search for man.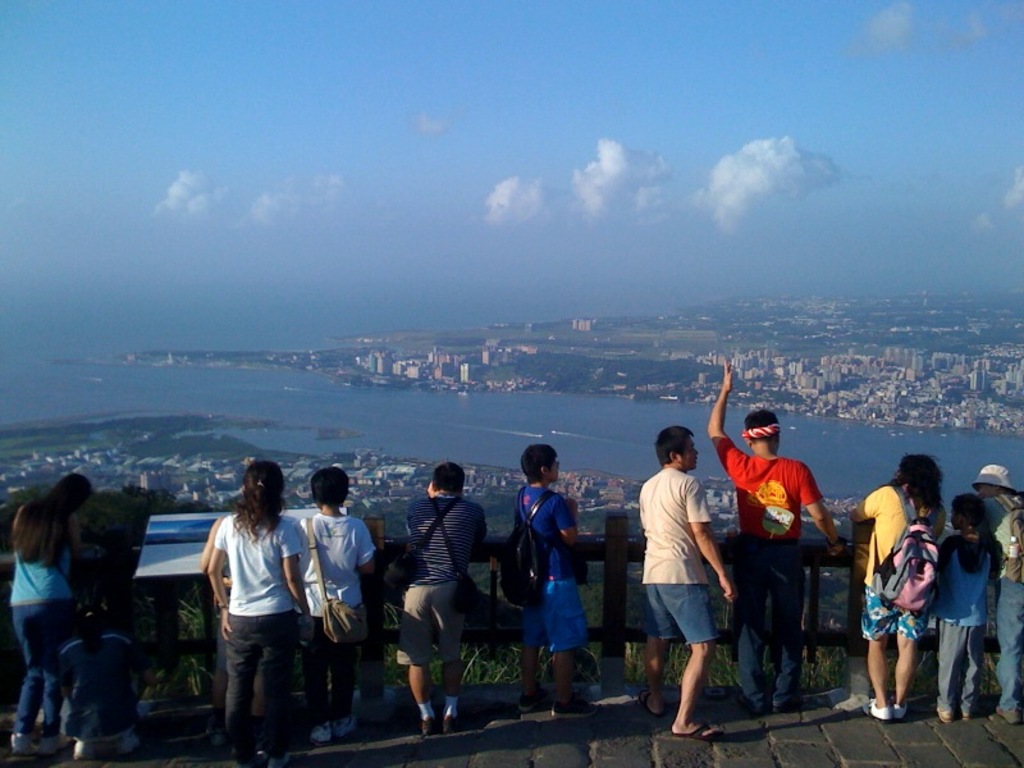
Found at pyautogui.locateOnScreen(640, 420, 745, 737).
